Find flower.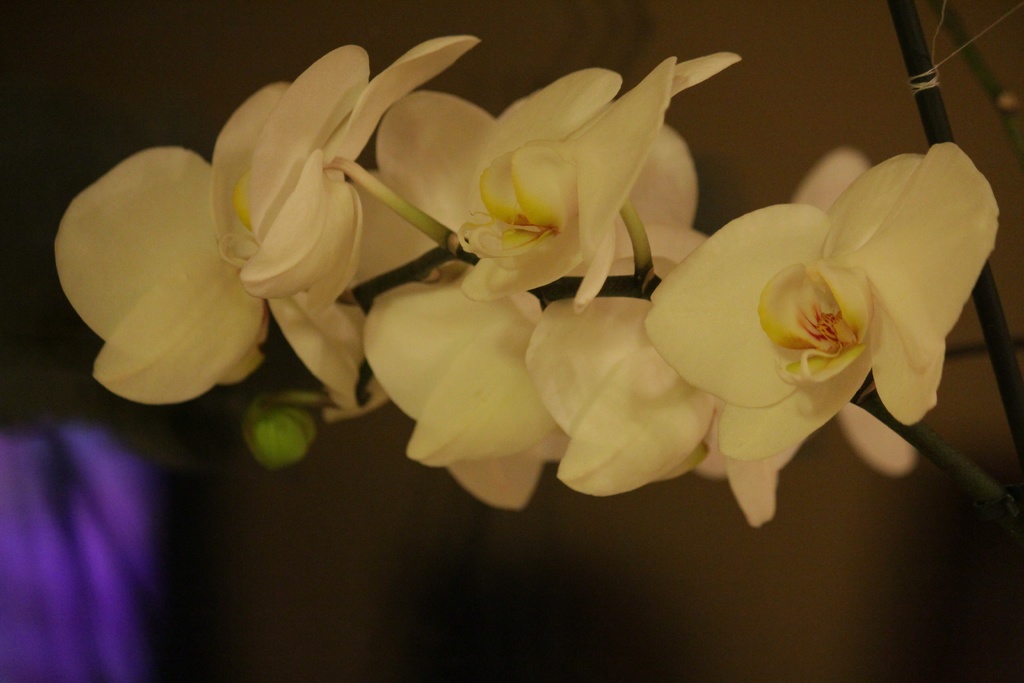
366,60,746,523.
